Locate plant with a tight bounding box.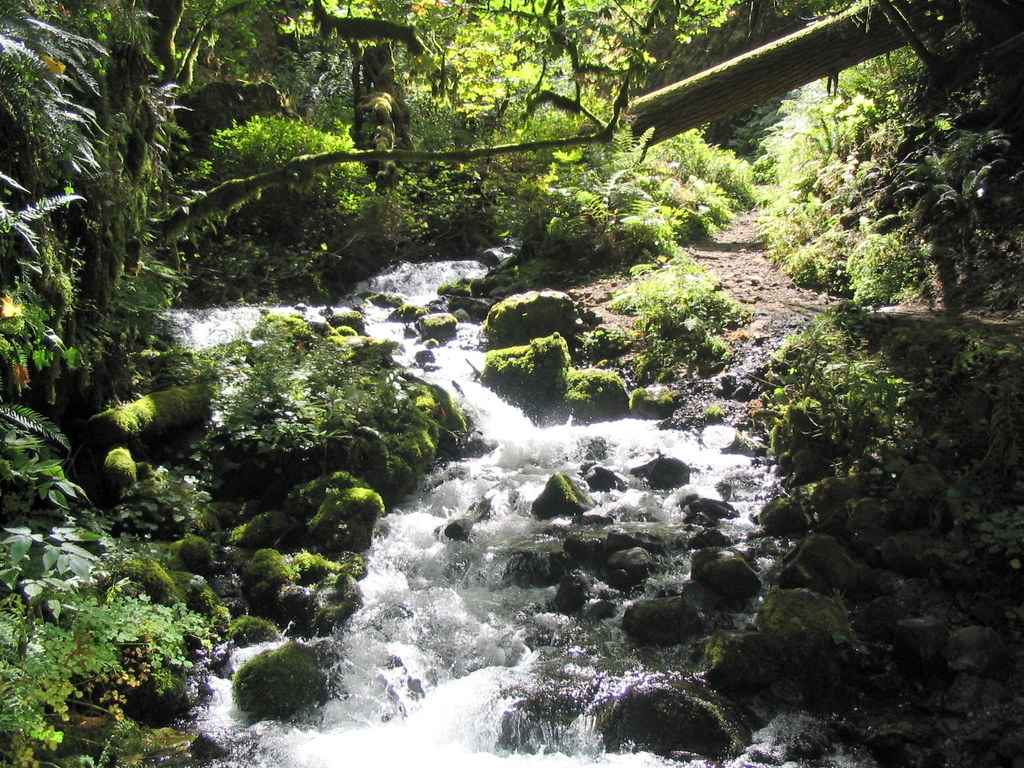
(752,84,943,315).
